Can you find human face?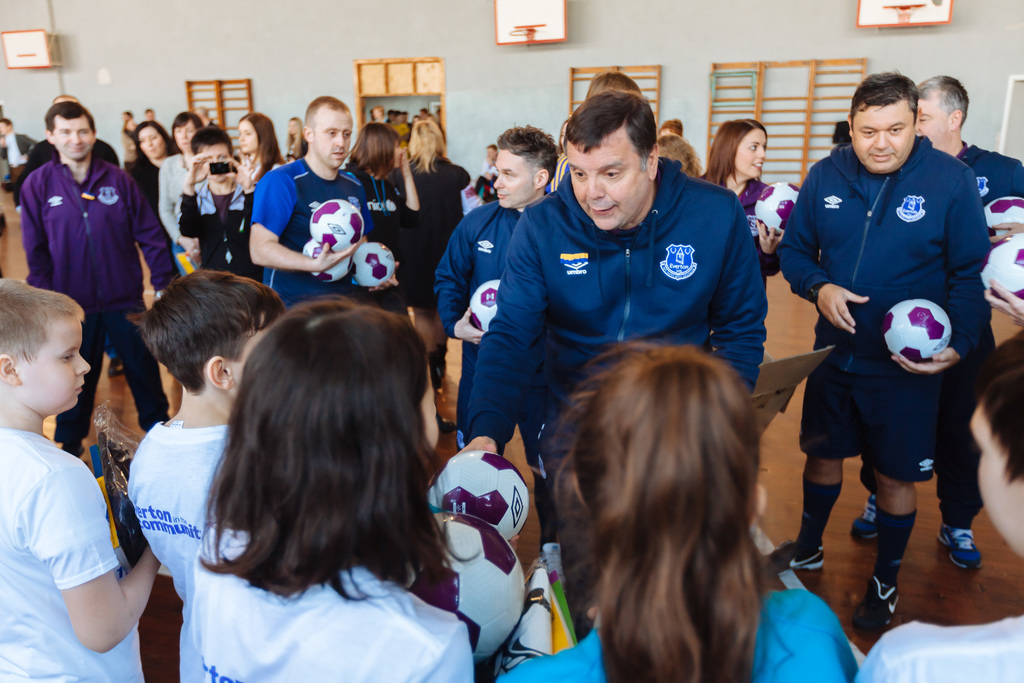
Yes, bounding box: bbox=(312, 105, 353, 171).
